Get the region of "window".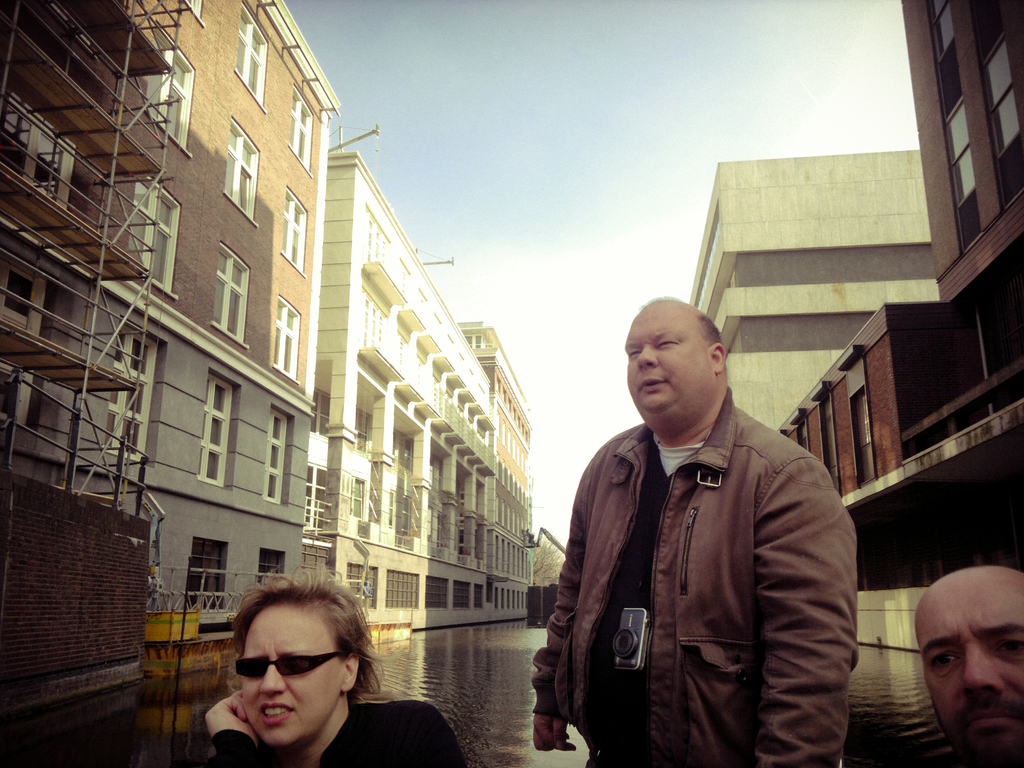
(941, 93, 981, 208).
